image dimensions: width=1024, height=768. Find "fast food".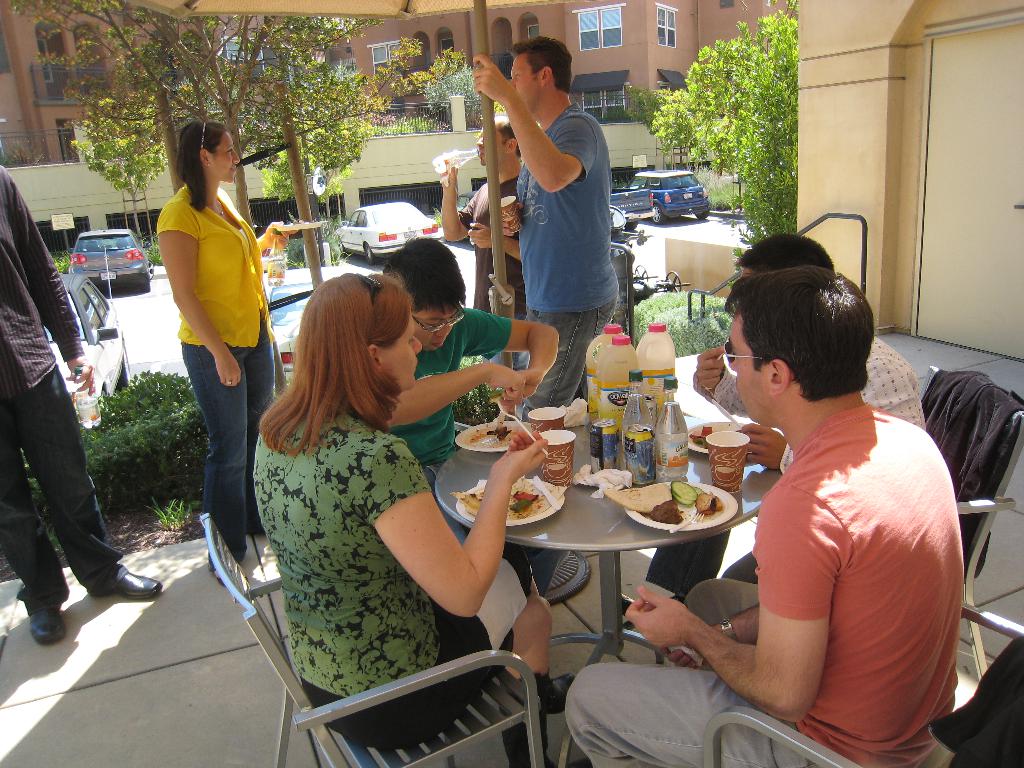
[647,499,685,527].
